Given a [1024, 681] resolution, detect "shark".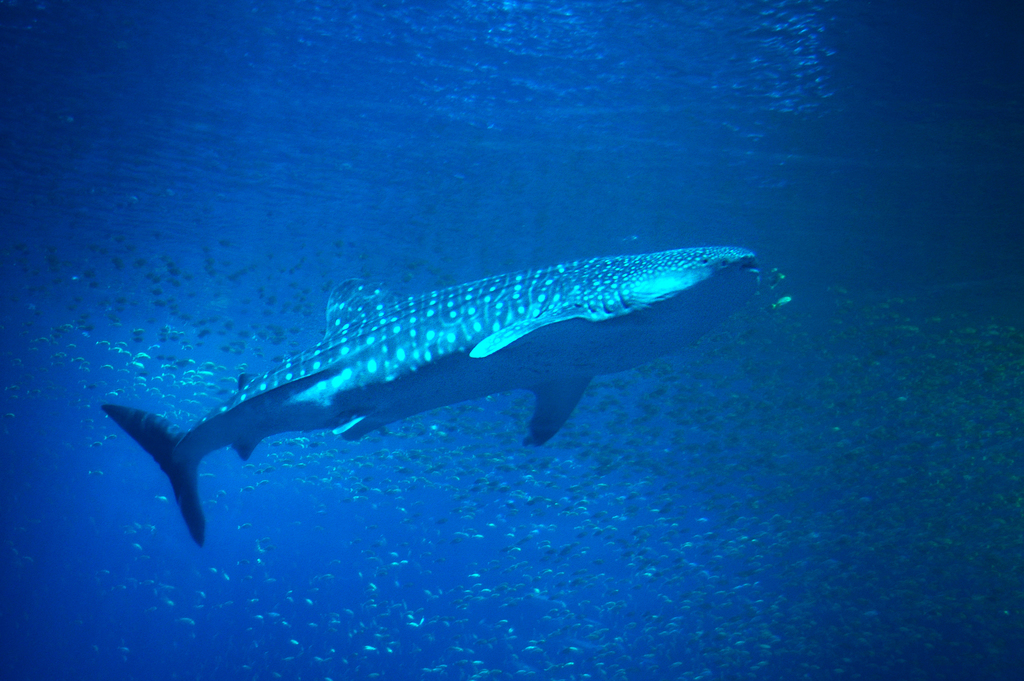
(107,250,750,540).
